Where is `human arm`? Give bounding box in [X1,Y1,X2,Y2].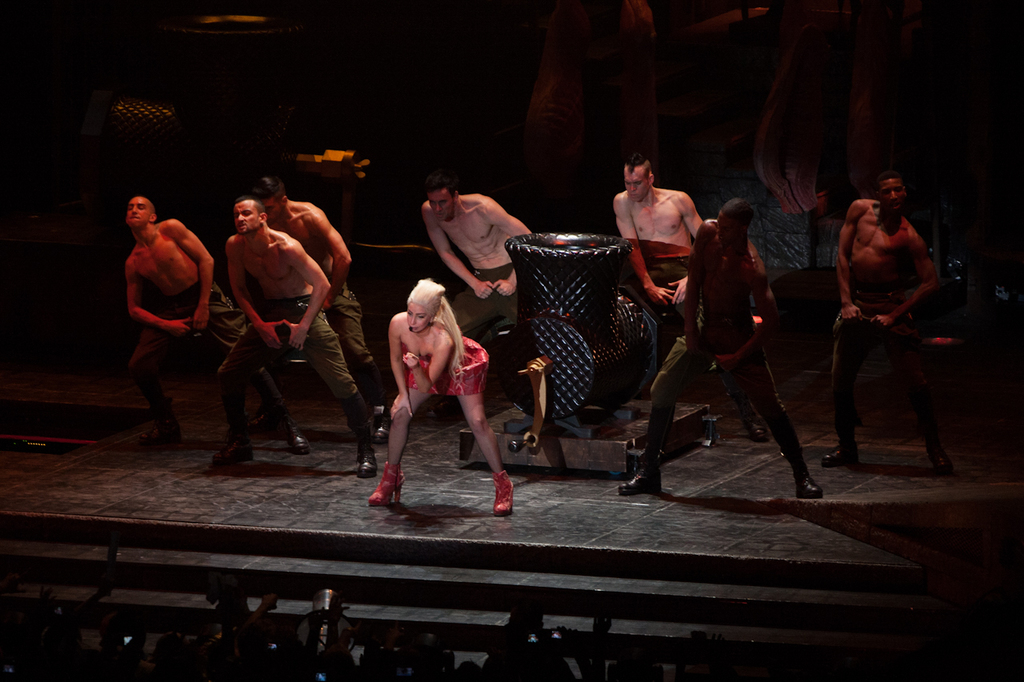
[268,205,339,330].
